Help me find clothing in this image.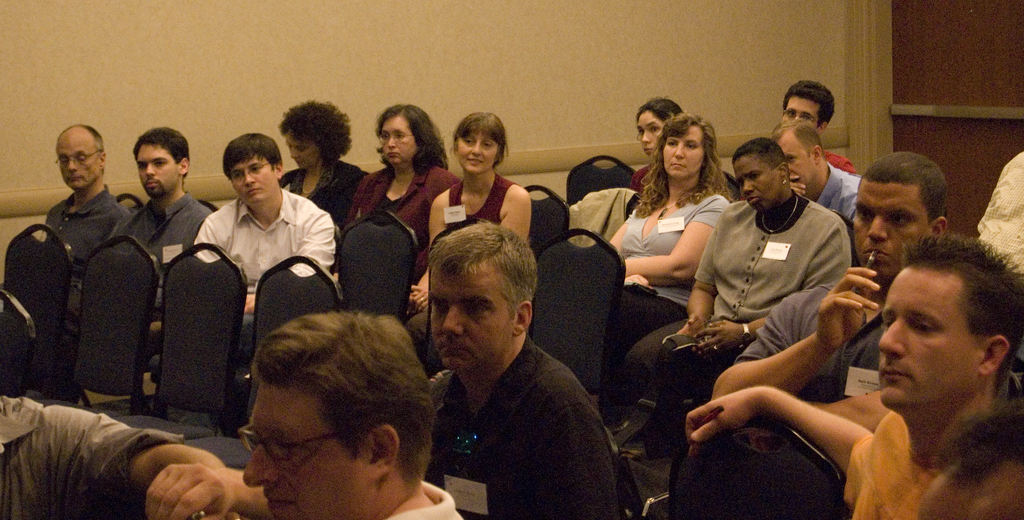
Found it: bbox(631, 158, 646, 203).
